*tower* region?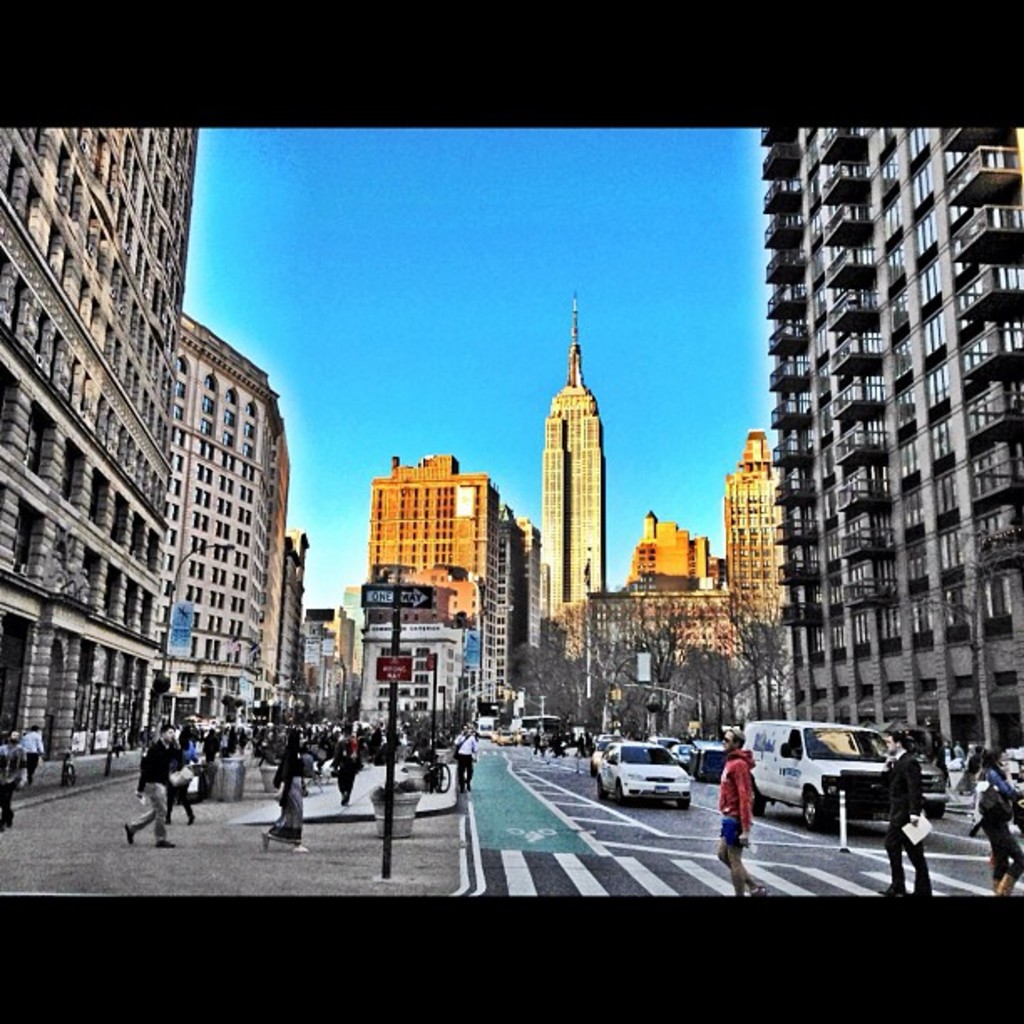
rect(361, 465, 482, 577)
